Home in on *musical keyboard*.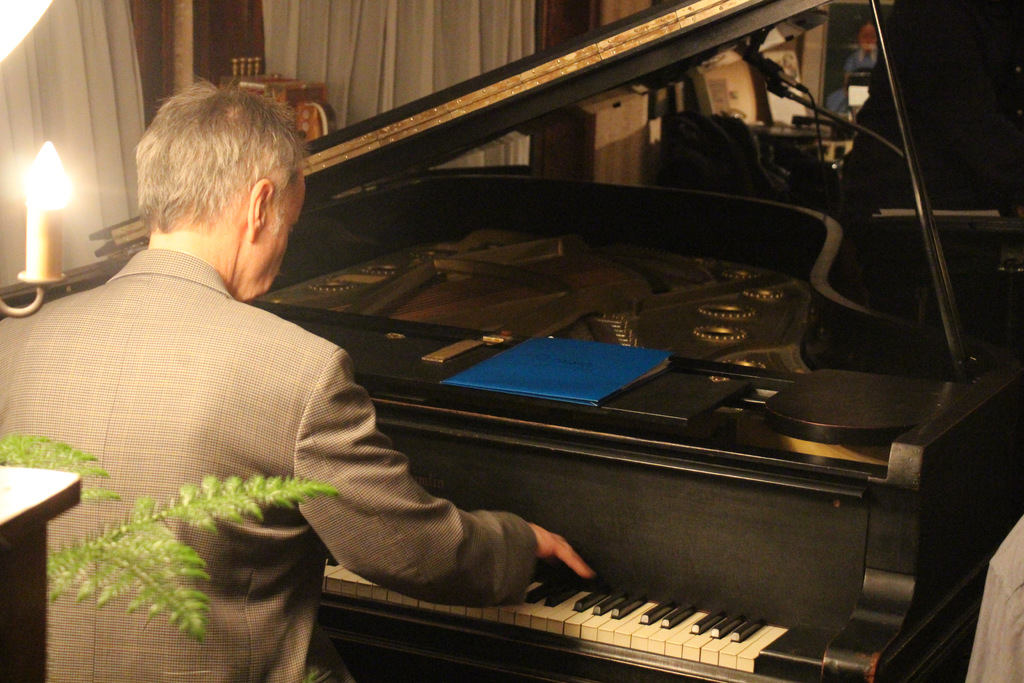
Homed in at detection(314, 571, 844, 682).
